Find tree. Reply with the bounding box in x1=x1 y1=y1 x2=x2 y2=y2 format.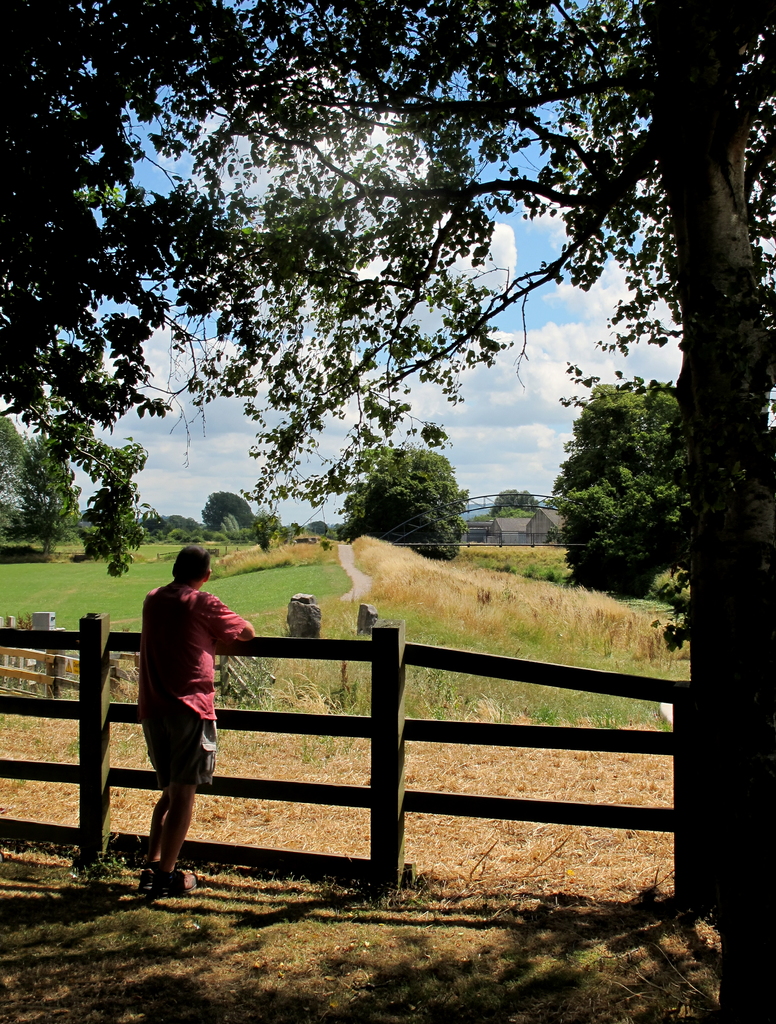
x1=20 y1=422 x2=83 y2=575.
